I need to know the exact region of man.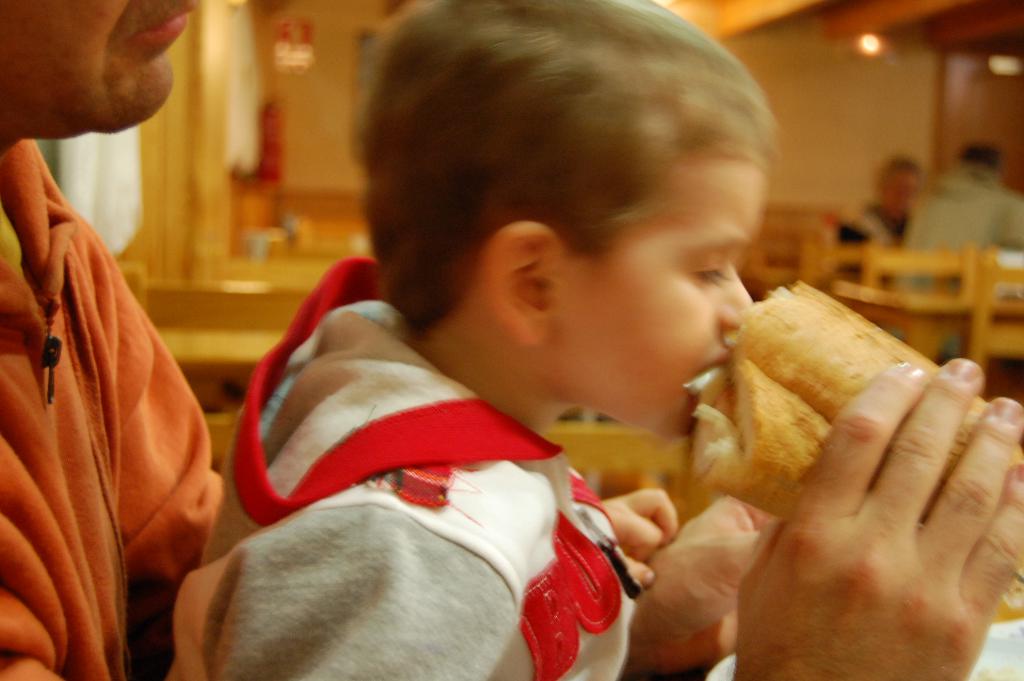
Region: (left=0, top=0, right=1023, bottom=680).
